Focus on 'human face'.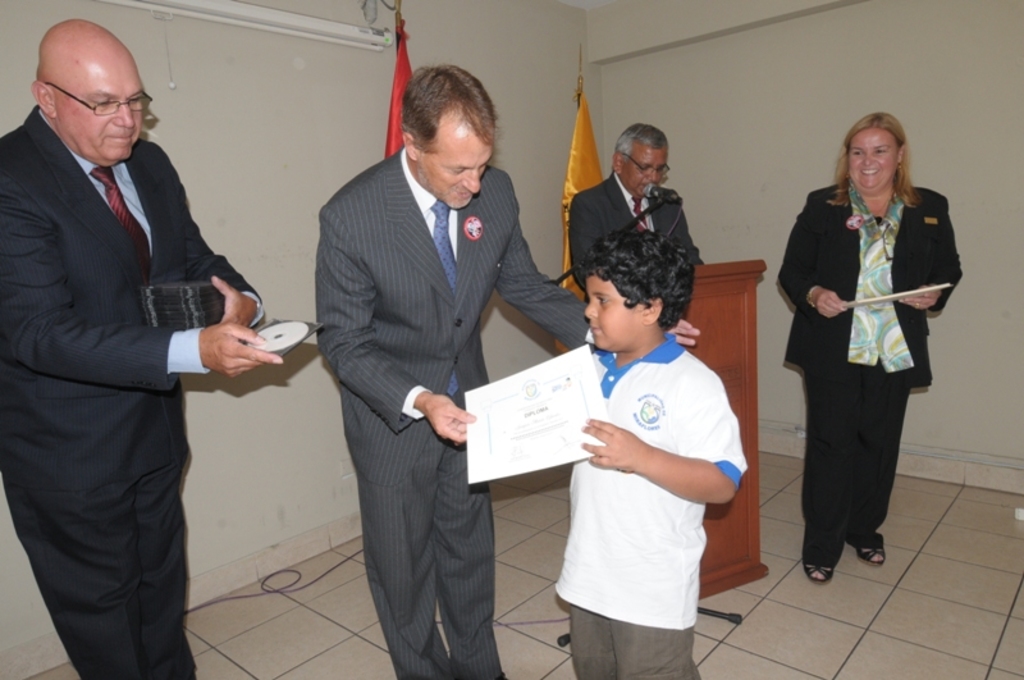
Focused at region(621, 136, 669, 195).
